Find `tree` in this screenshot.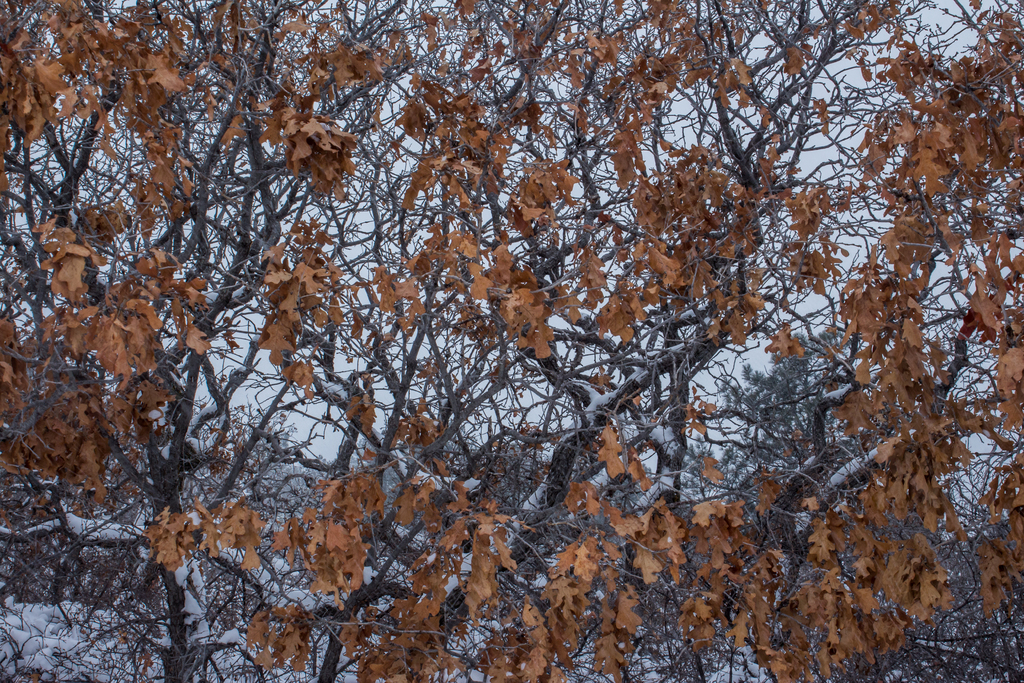
The bounding box for `tree` is box=[44, 0, 1012, 681].
